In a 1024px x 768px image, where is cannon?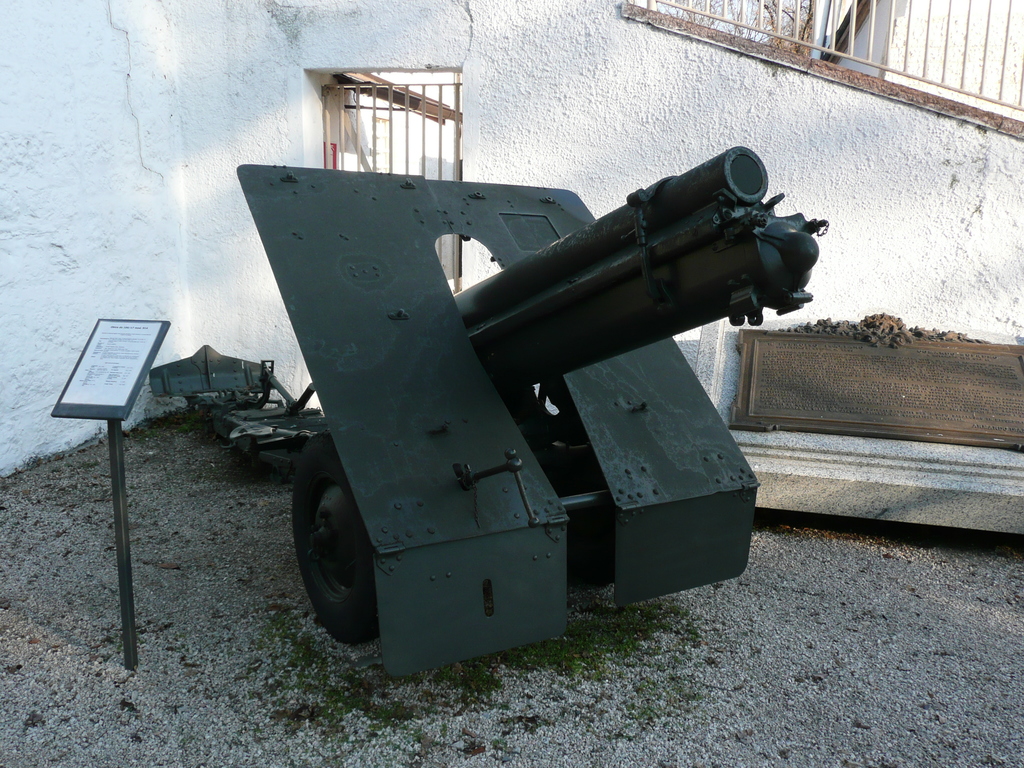
Rect(144, 142, 828, 692).
